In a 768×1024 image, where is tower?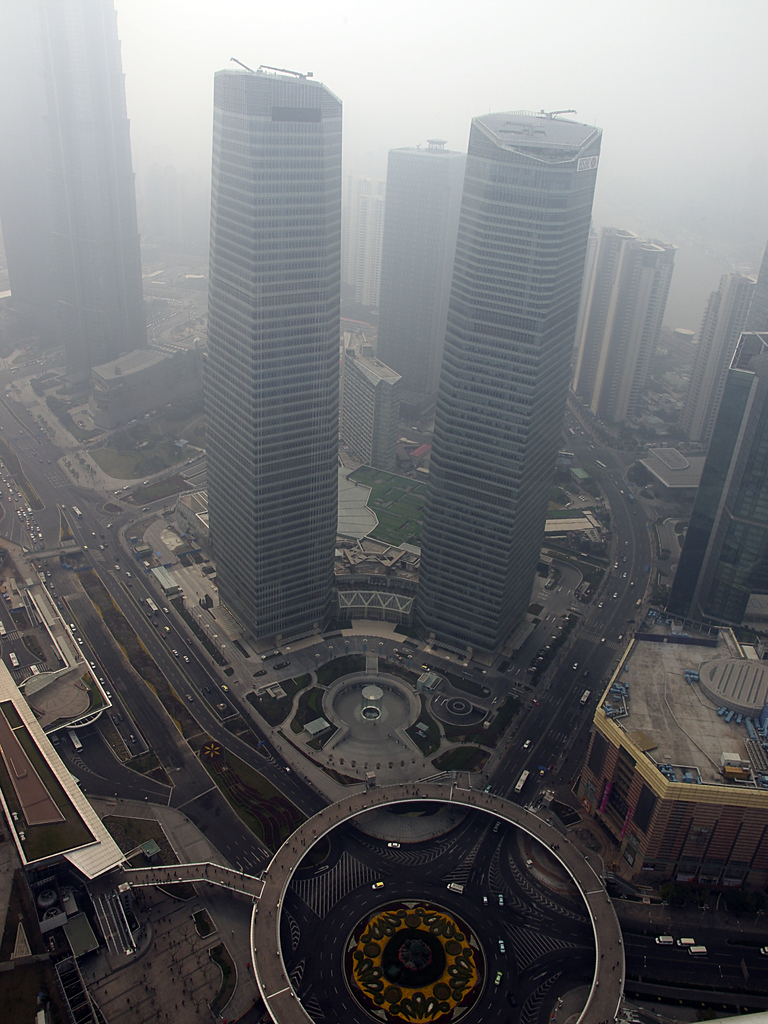
0, 0, 146, 381.
